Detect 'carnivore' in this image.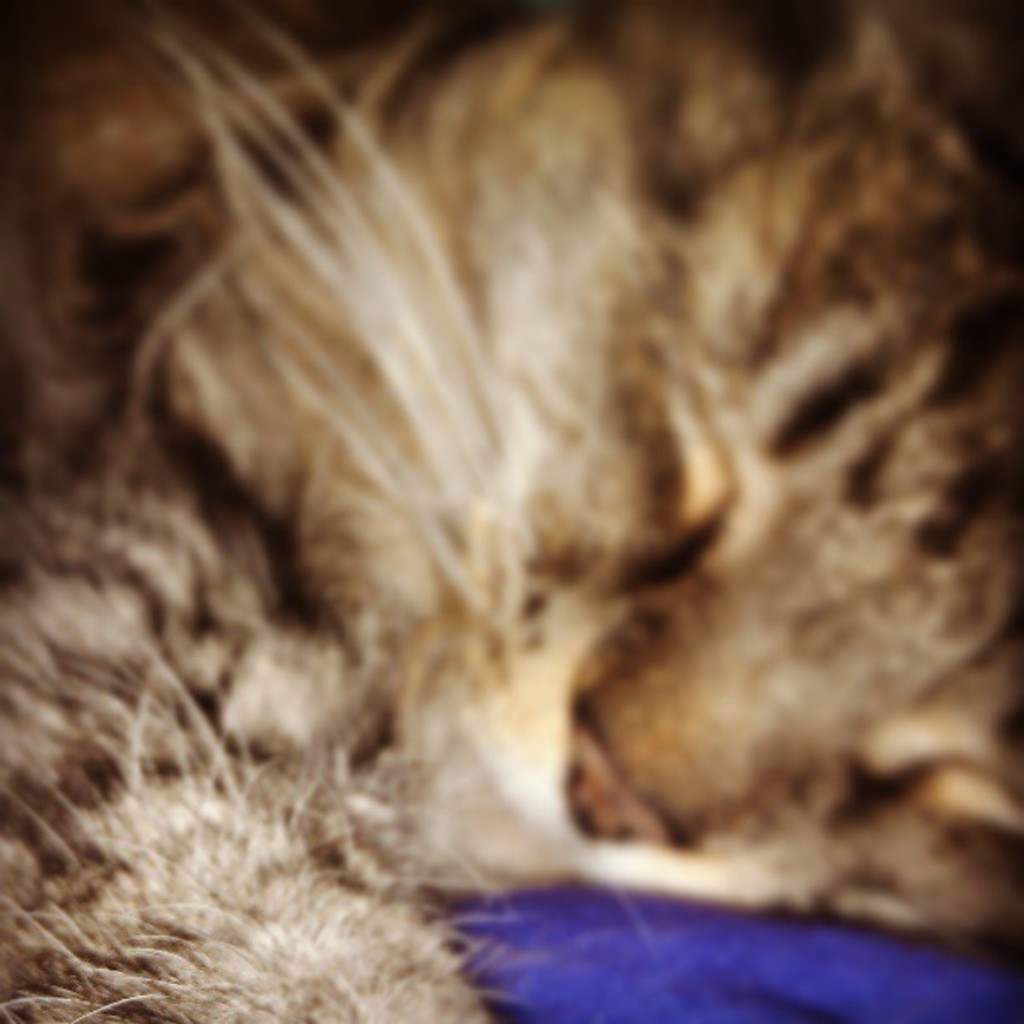
Detection: <box>55,0,1023,1023</box>.
